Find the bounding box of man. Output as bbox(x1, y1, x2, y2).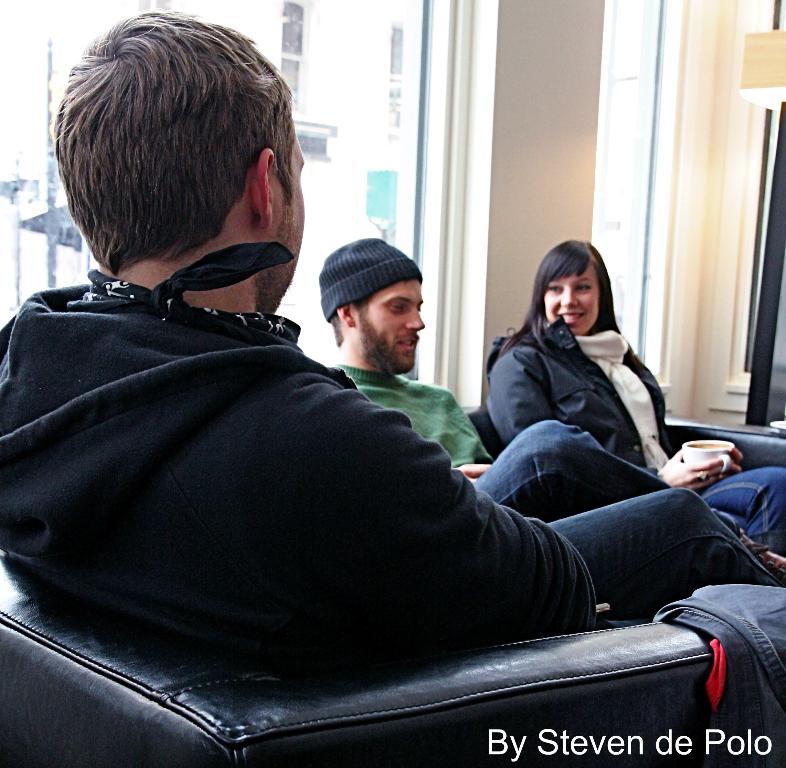
bbox(316, 237, 785, 581).
